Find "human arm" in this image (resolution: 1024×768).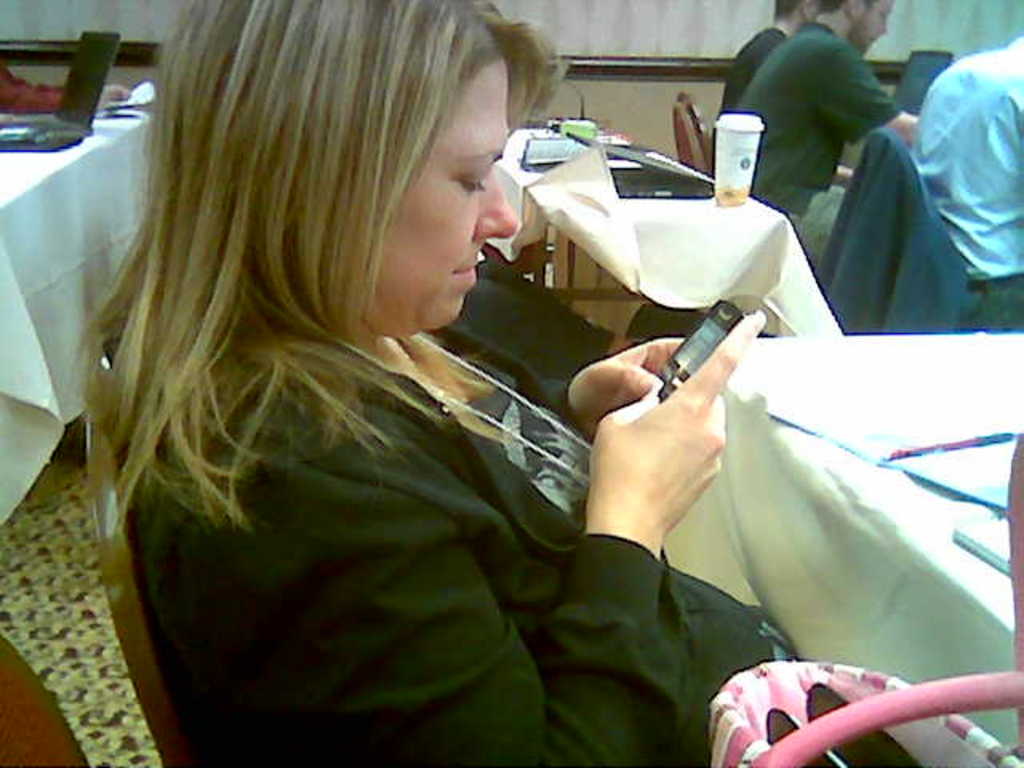
crop(523, 334, 744, 440).
